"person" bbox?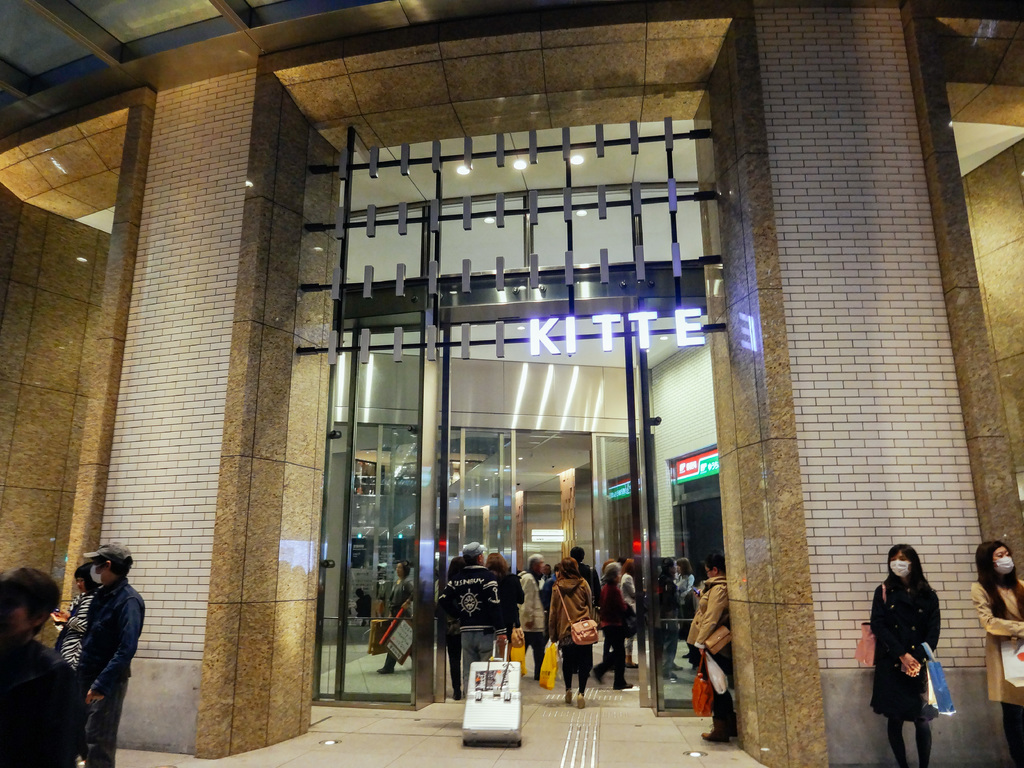
557, 546, 596, 668
